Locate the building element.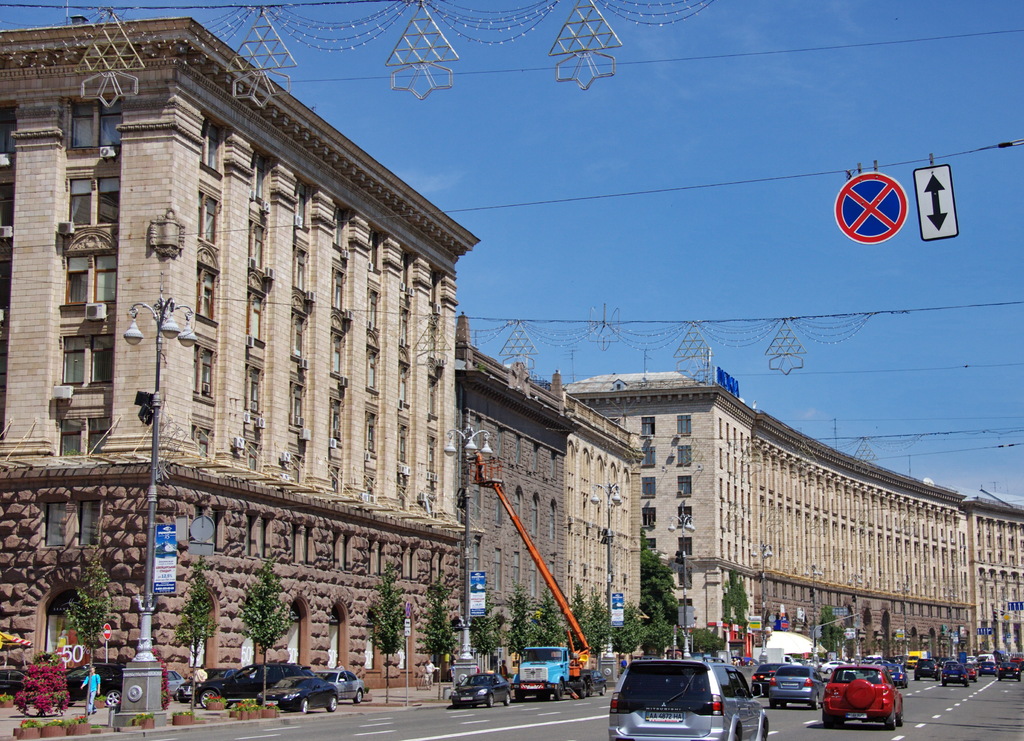
Element bbox: <region>563, 370, 1023, 664</region>.
